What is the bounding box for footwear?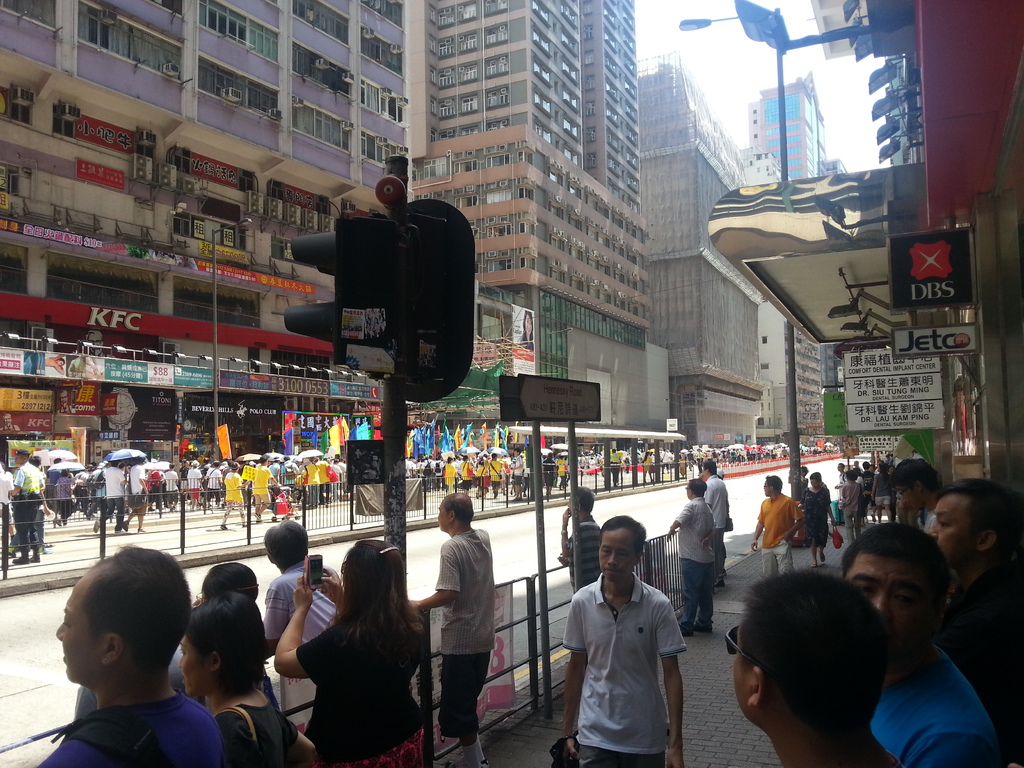
Rect(695, 625, 715, 636).
